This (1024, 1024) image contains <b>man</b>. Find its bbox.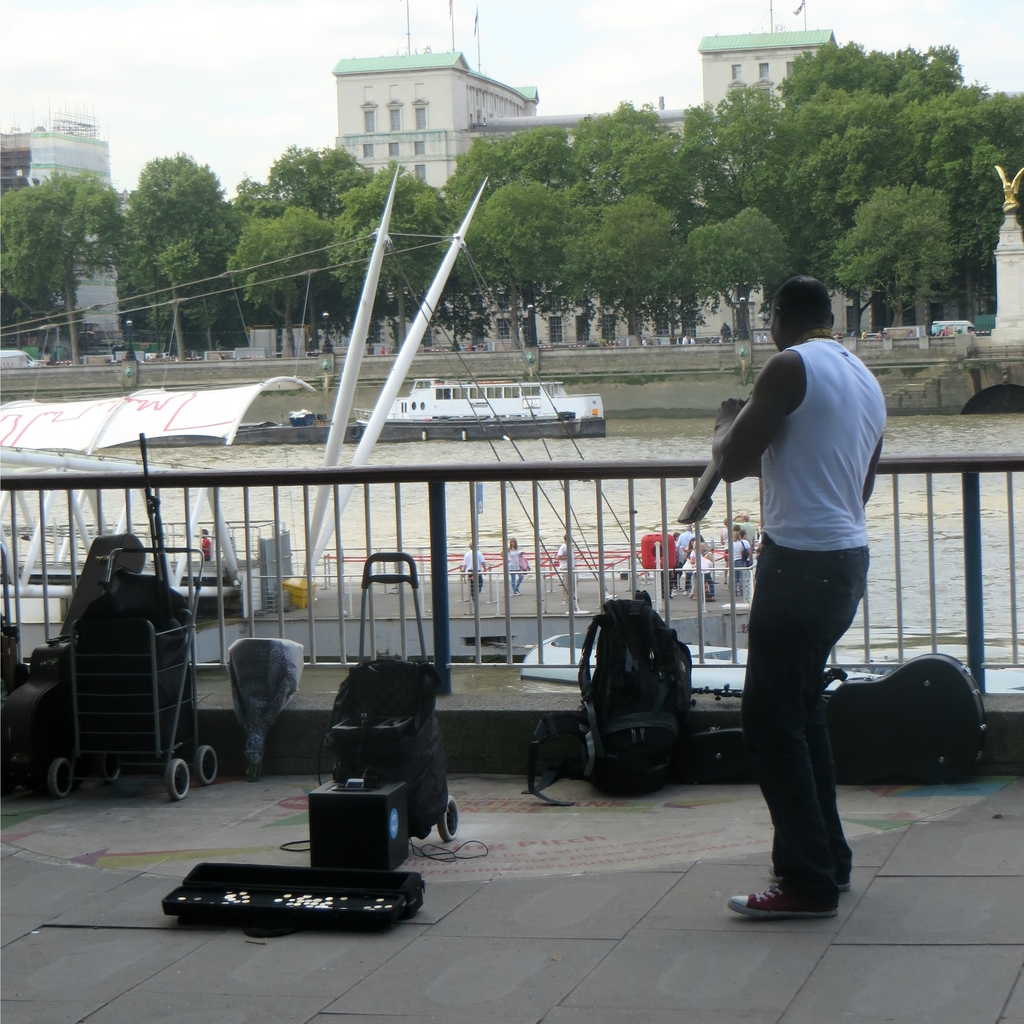
Rect(555, 527, 578, 602).
